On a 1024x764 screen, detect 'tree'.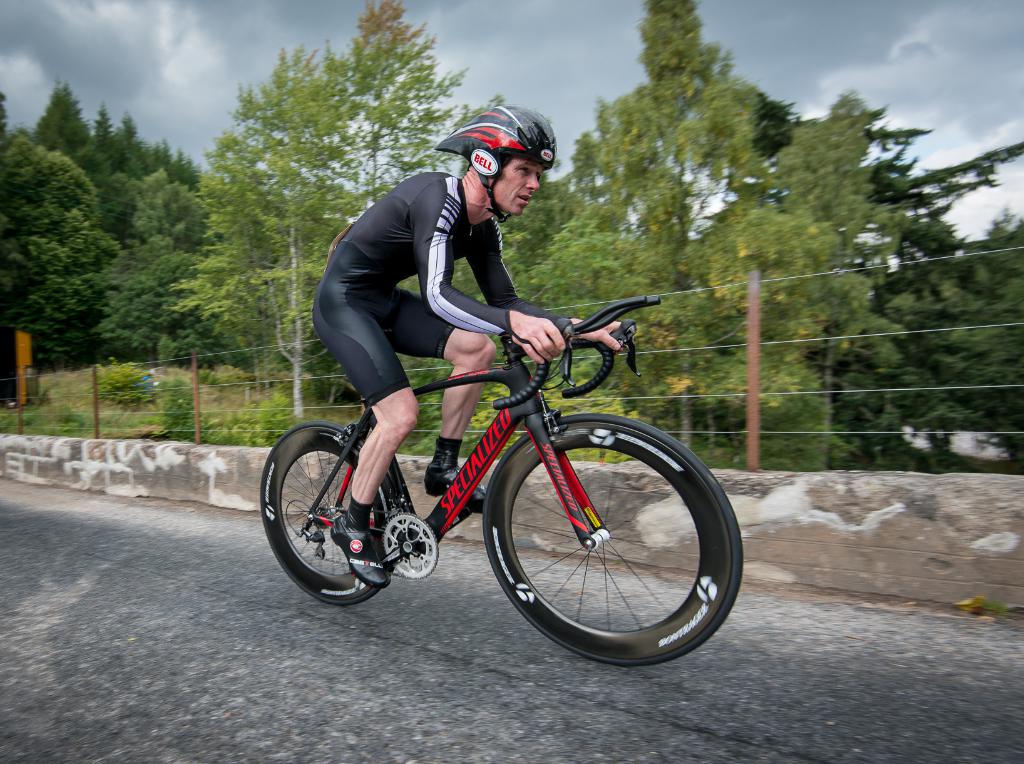
box=[0, 129, 97, 418].
